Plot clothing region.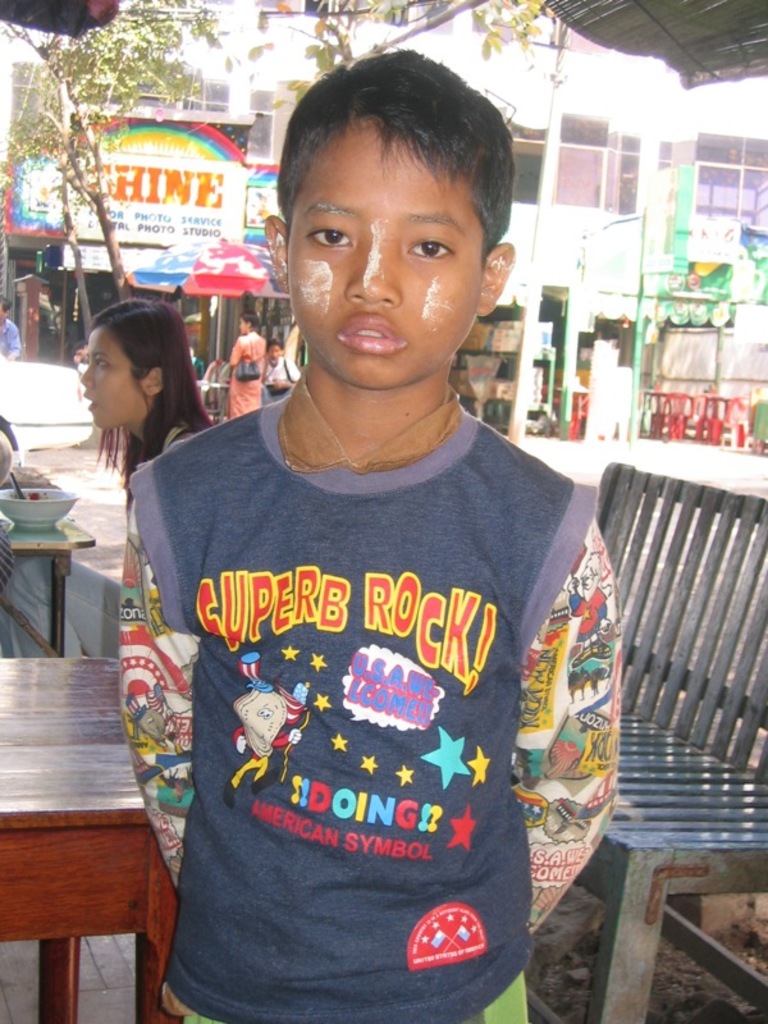
Plotted at [228, 326, 257, 412].
